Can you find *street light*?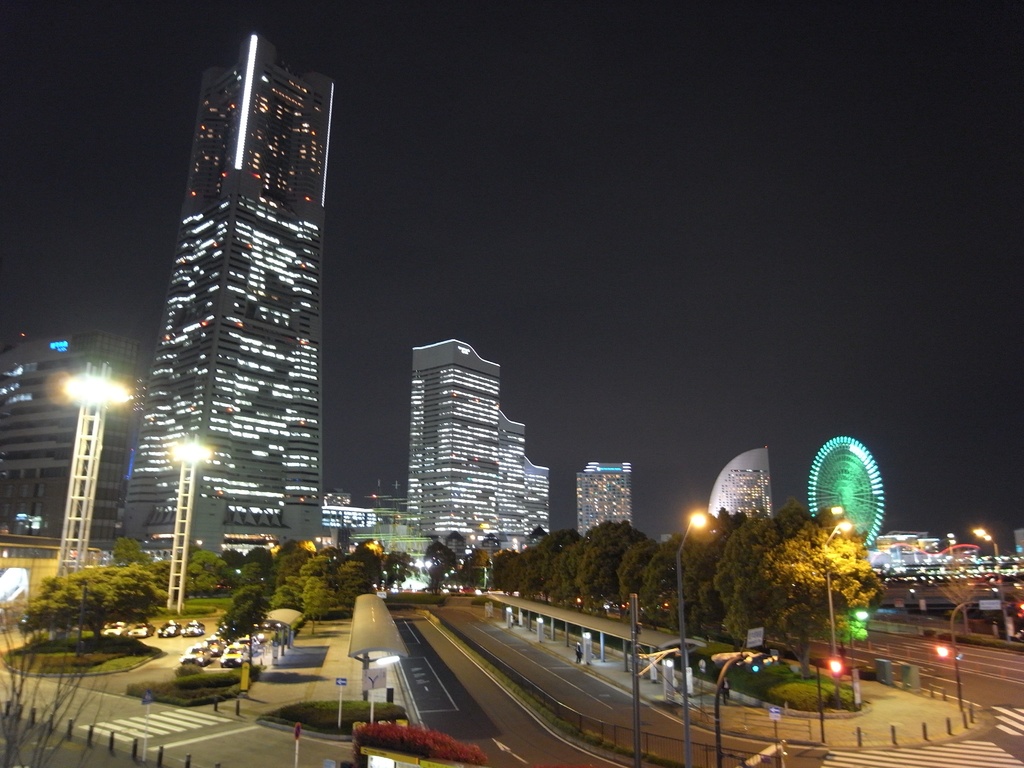
Yes, bounding box: 673,507,705,761.
